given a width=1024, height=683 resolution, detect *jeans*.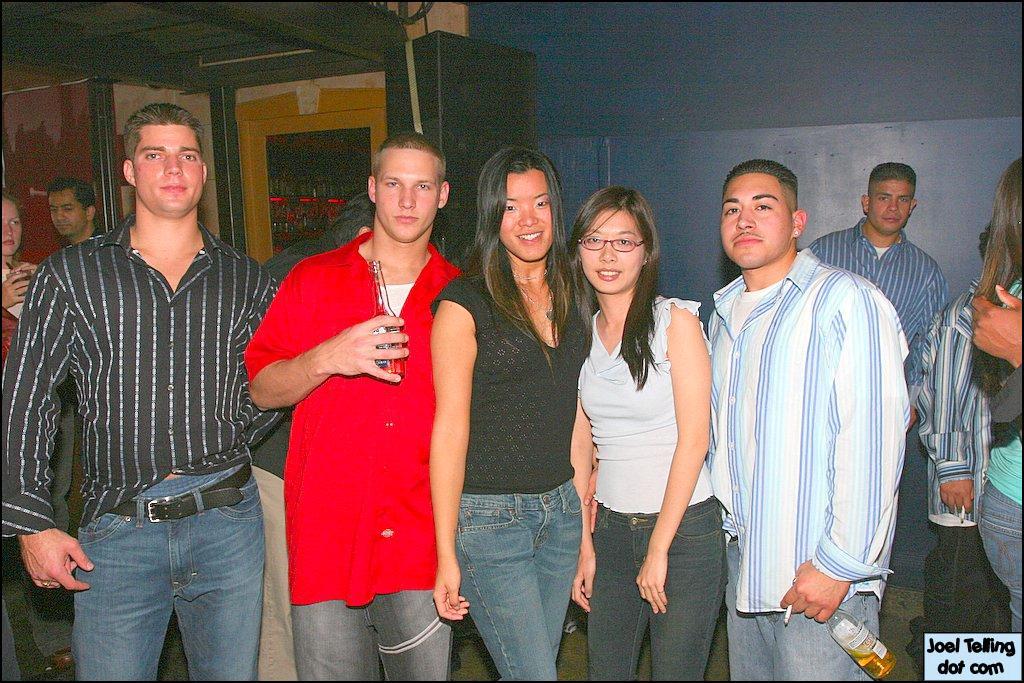
left=450, top=476, right=583, bottom=682.
